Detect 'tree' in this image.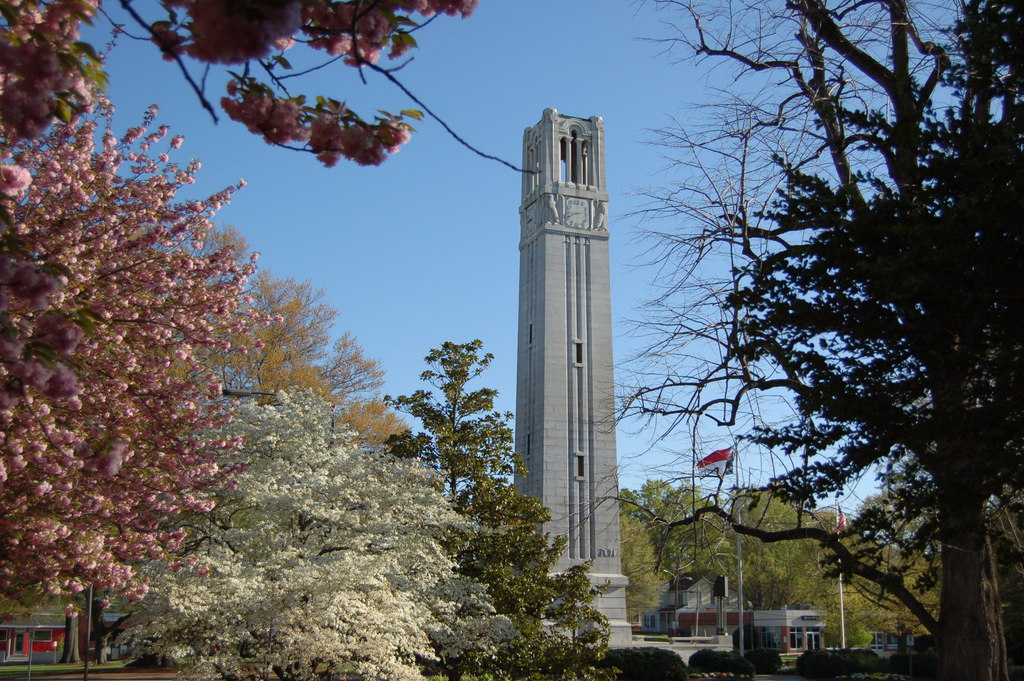
Detection: BBox(95, 390, 474, 680).
